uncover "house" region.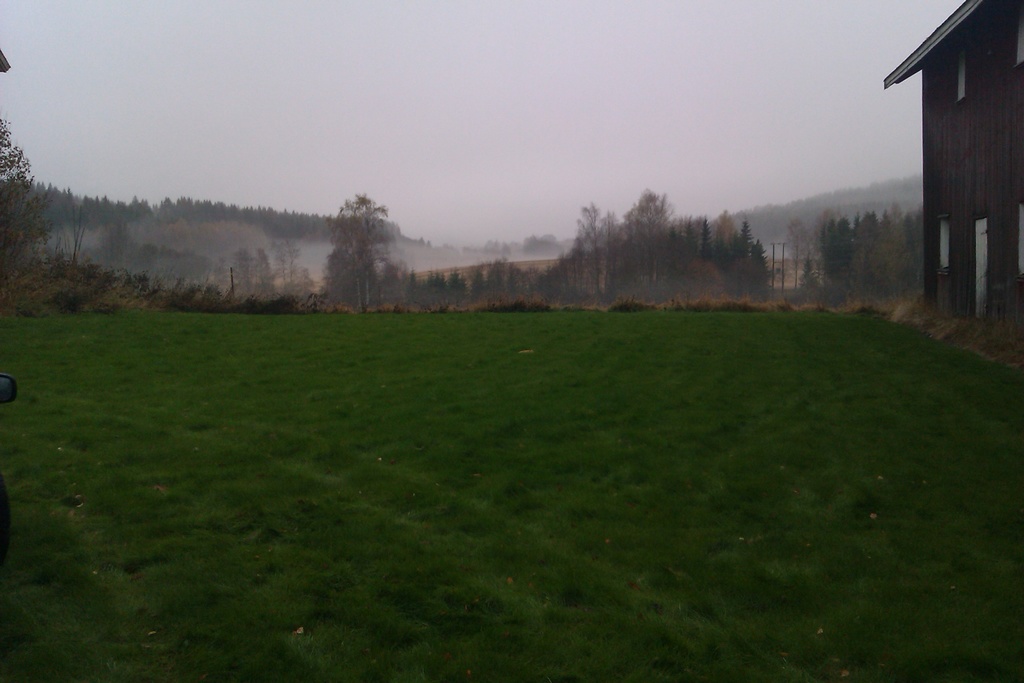
Uncovered: bbox=(883, 0, 1023, 313).
